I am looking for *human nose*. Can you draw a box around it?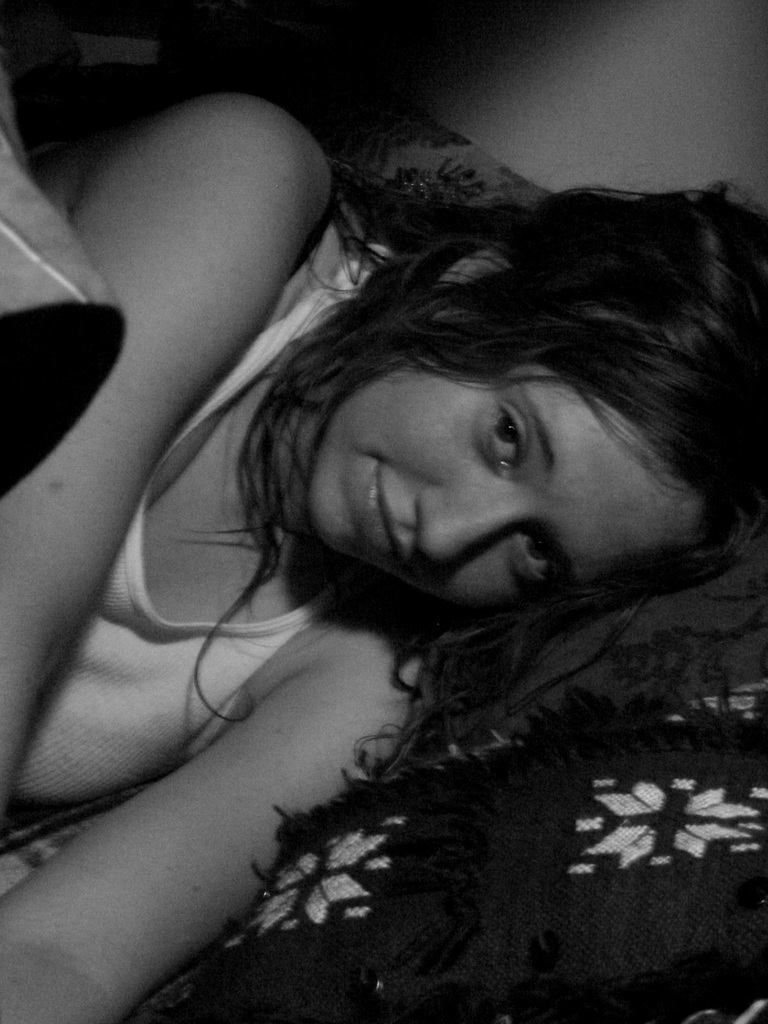
Sure, the bounding box is <box>413,483,534,573</box>.
